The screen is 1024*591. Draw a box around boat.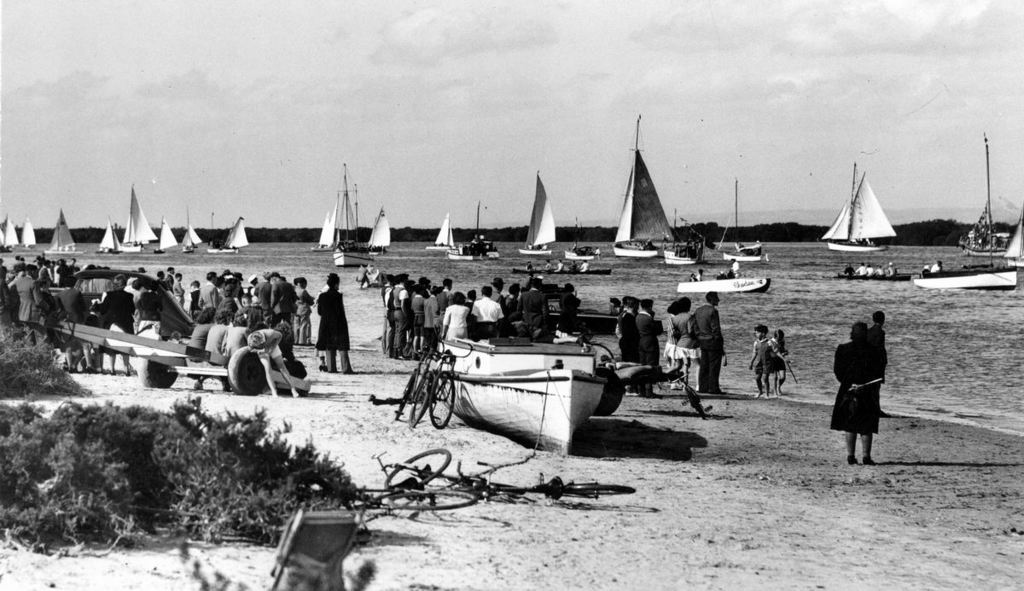
x1=519 y1=169 x2=558 y2=253.
